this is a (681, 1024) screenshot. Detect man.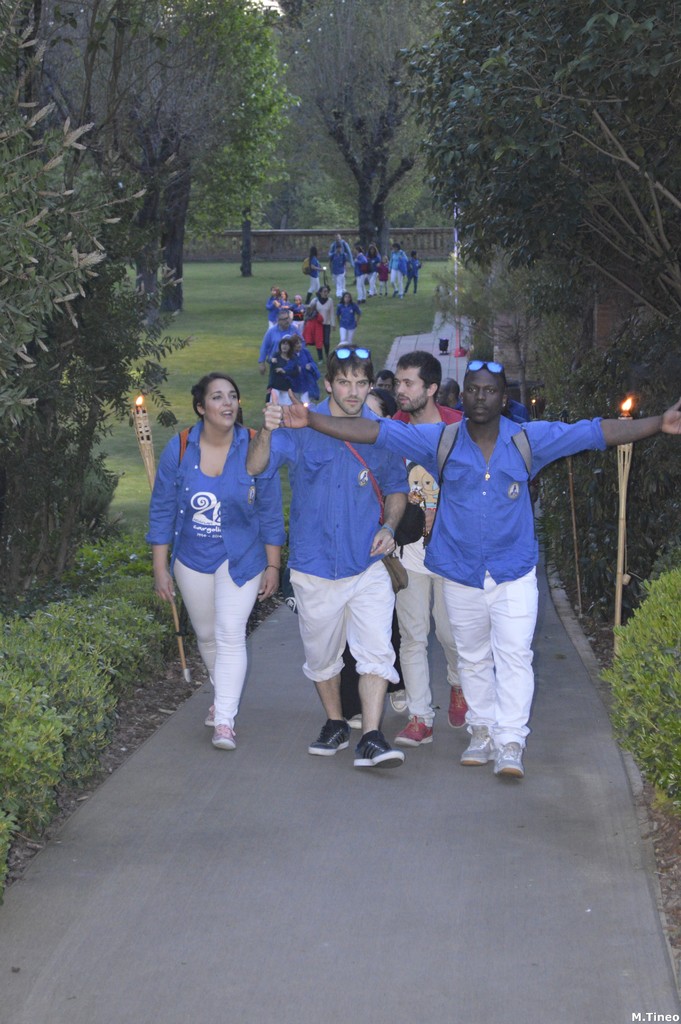
select_region(260, 309, 302, 411).
